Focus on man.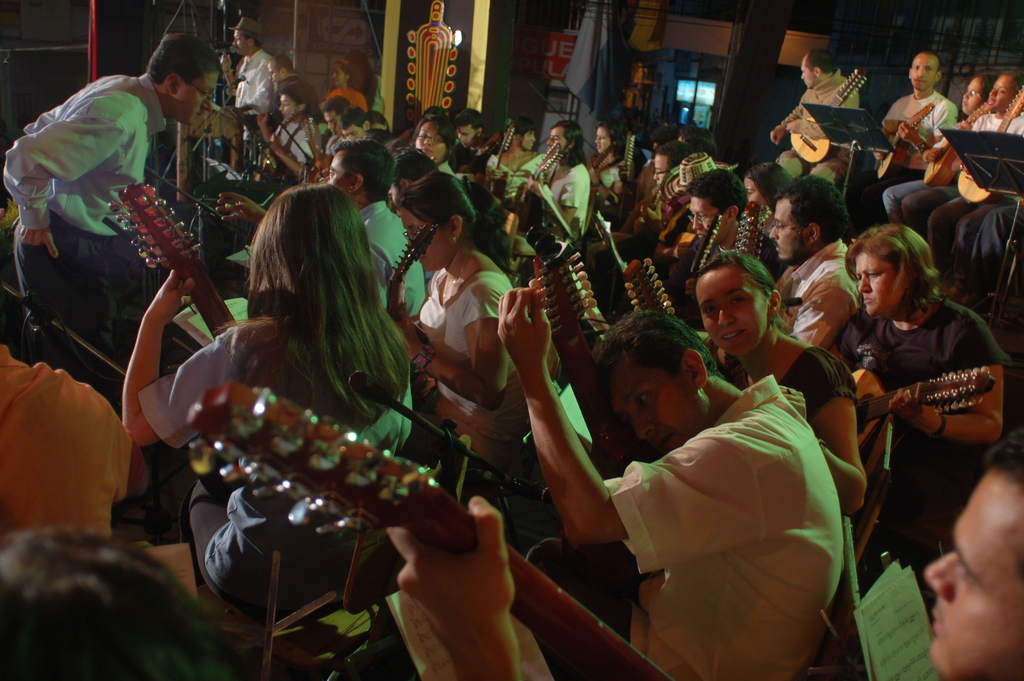
Focused at crop(214, 145, 417, 318).
